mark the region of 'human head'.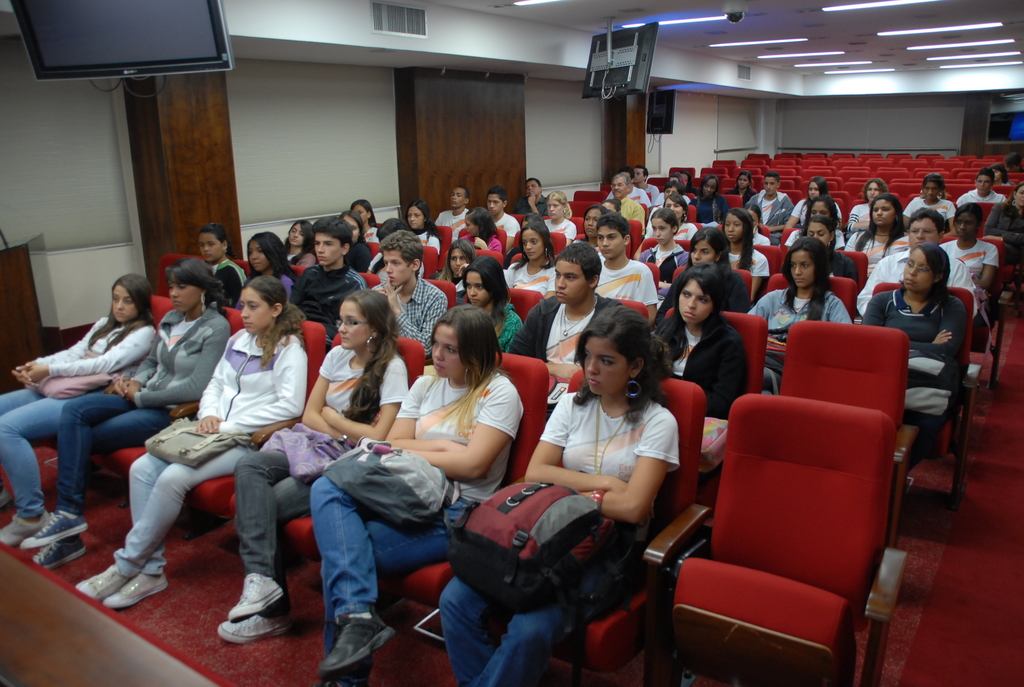
Region: bbox(599, 200, 619, 216).
